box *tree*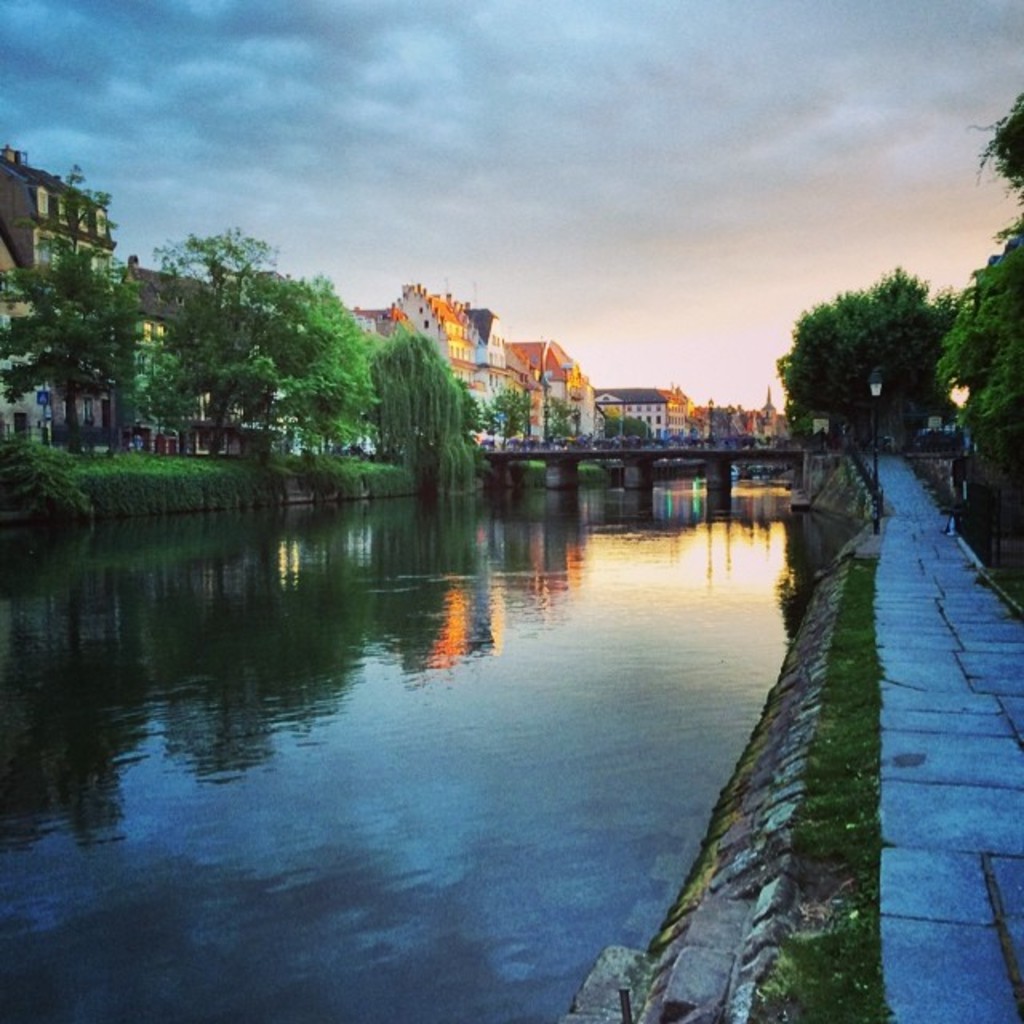
<bbox>934, 93, 1022, 438</bbox>
